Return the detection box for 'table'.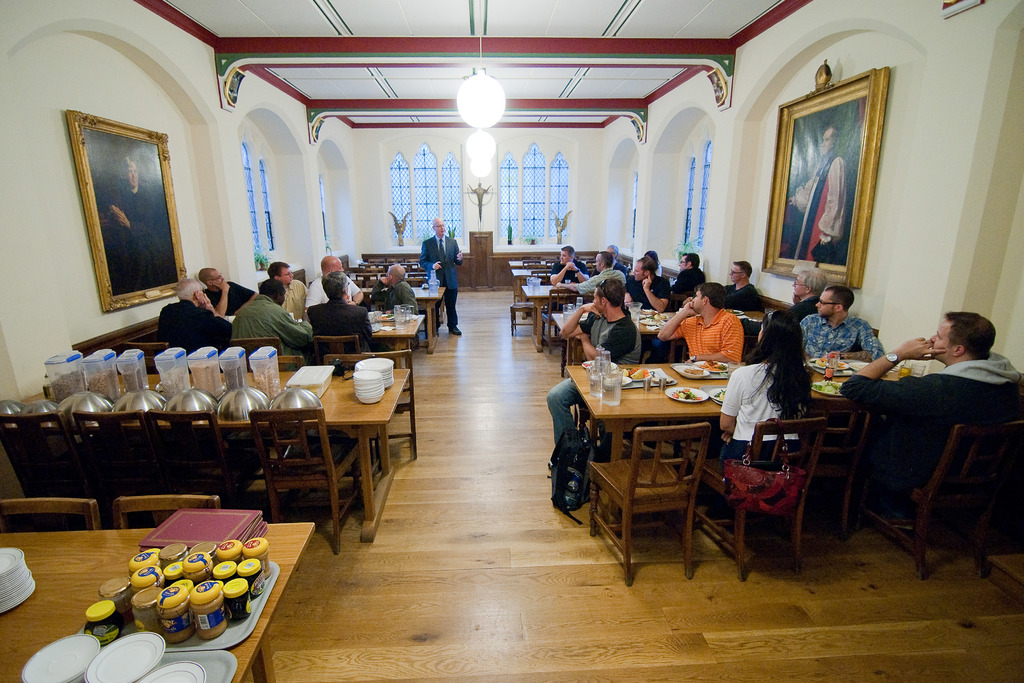
0/523/317/682.
